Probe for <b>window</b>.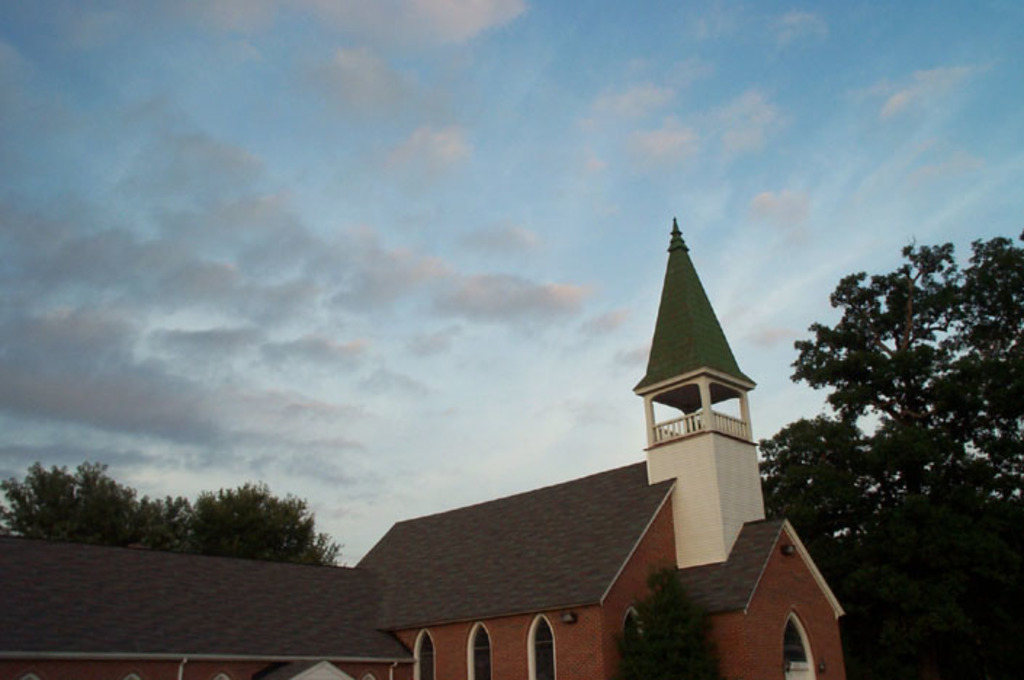
Probe result: <region>468, 623, 489, 679</region>.
